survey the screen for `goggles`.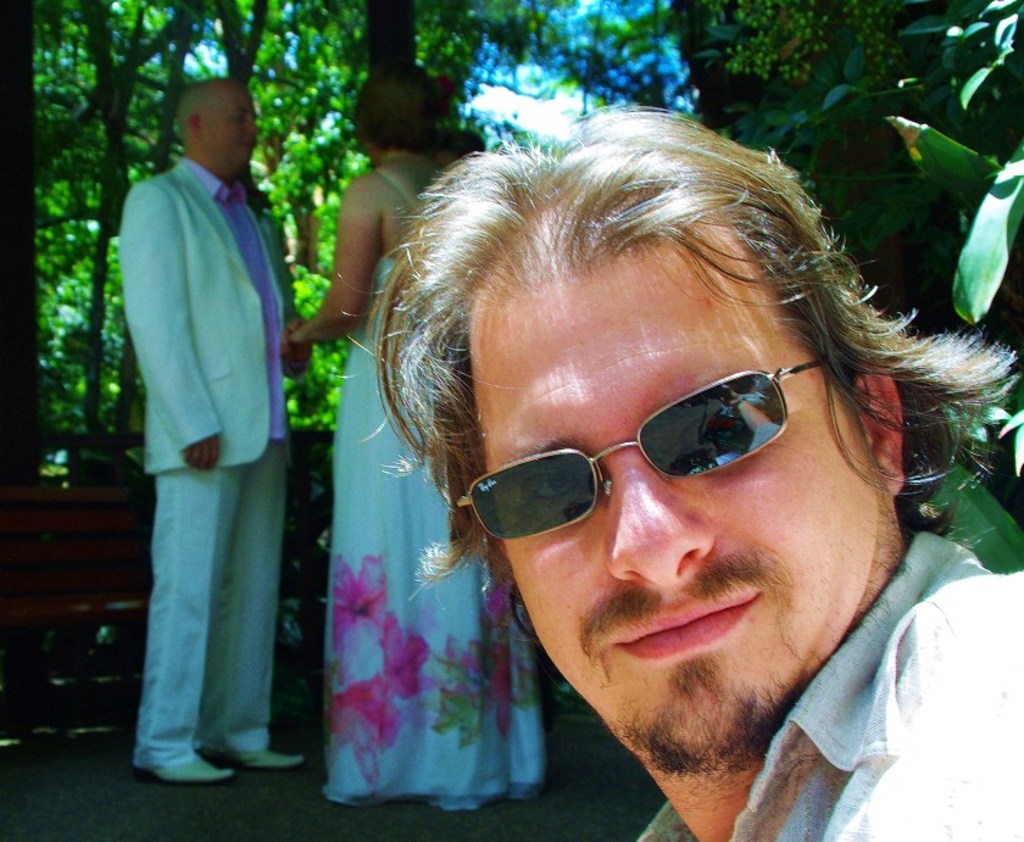
Survey found: <box>455,366,866,562</box>.
